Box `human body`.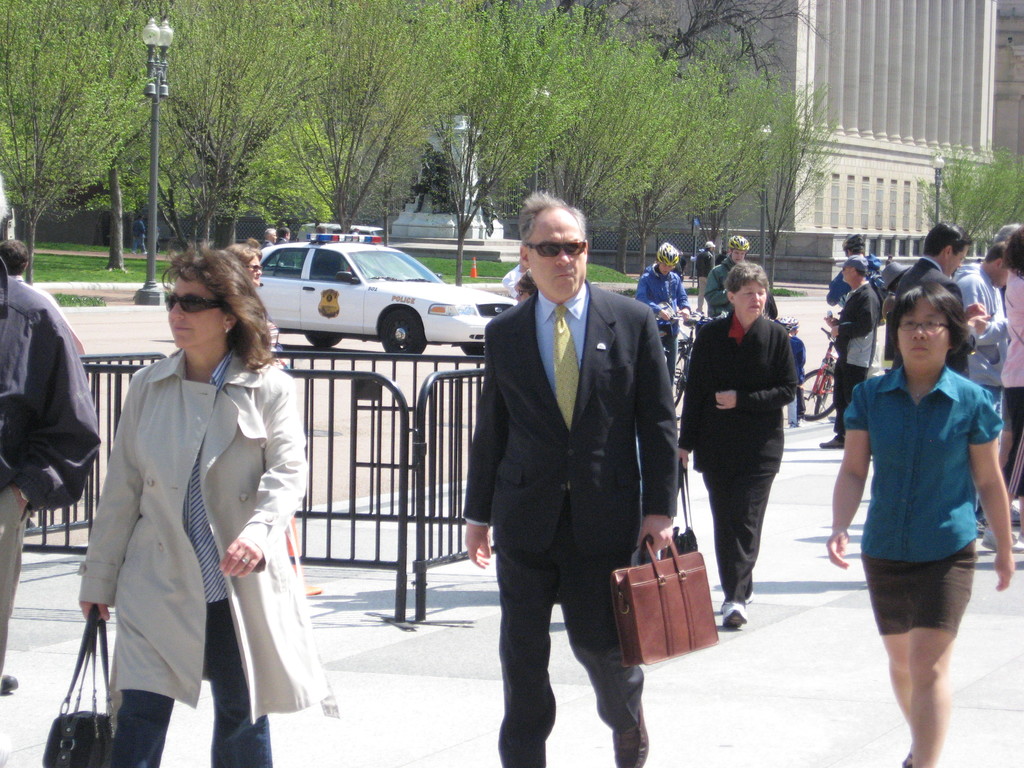
[996,268,1023,547].
